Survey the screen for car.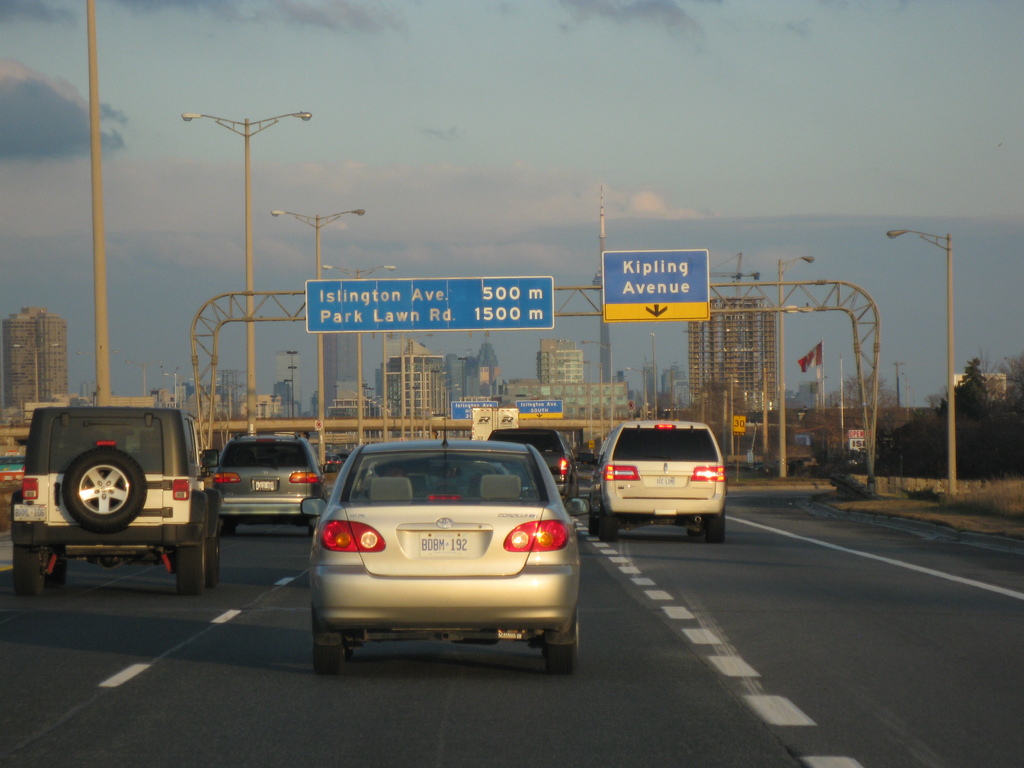
Survey found: bbox=[198, 431, 322, 529].
